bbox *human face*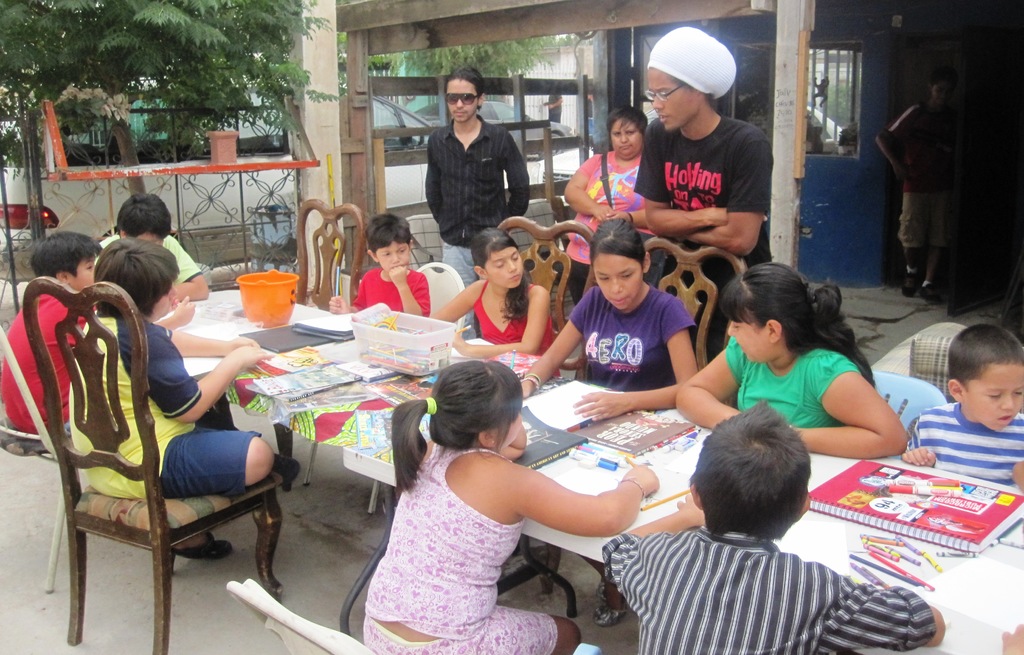
375/235/412/275
